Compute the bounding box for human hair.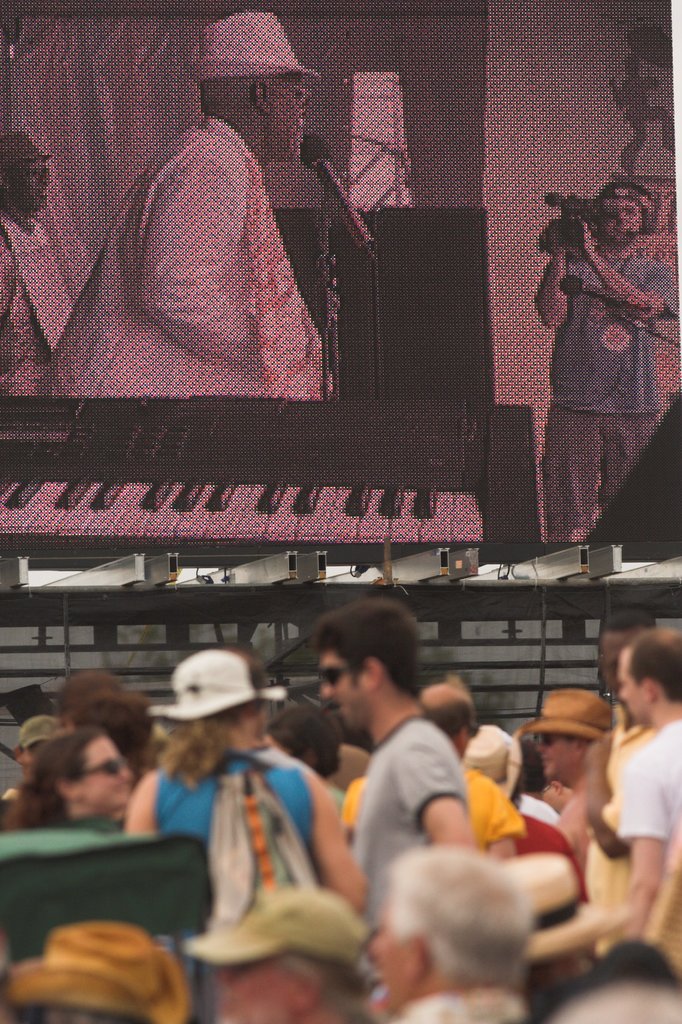
locate(627, 624, 681, 703).
